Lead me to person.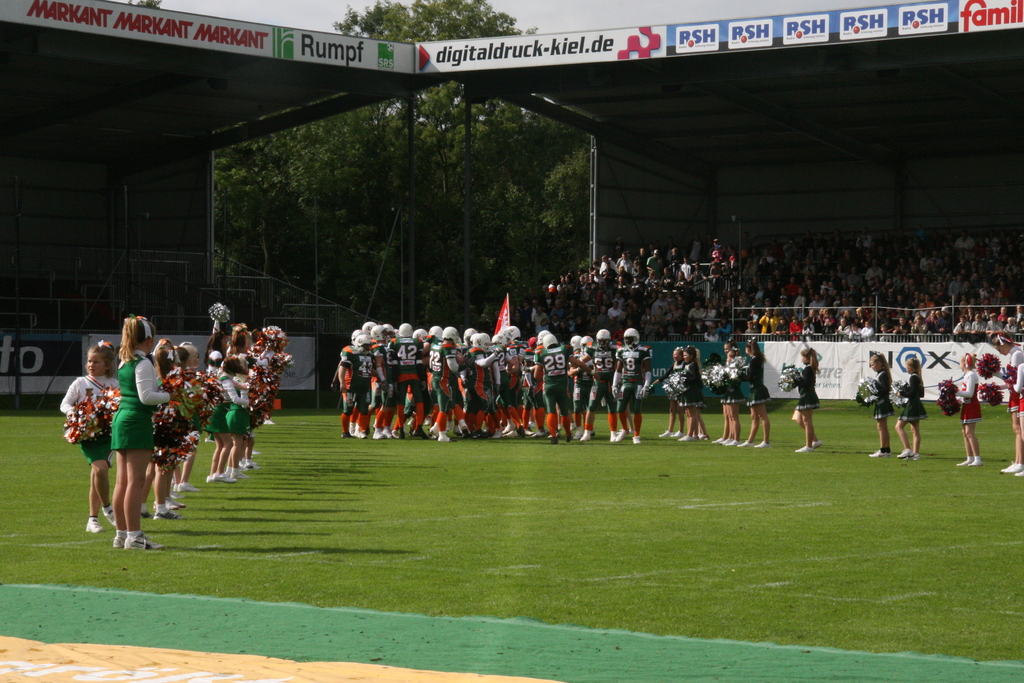
Lead to box=[893, 357, 925, 457].
